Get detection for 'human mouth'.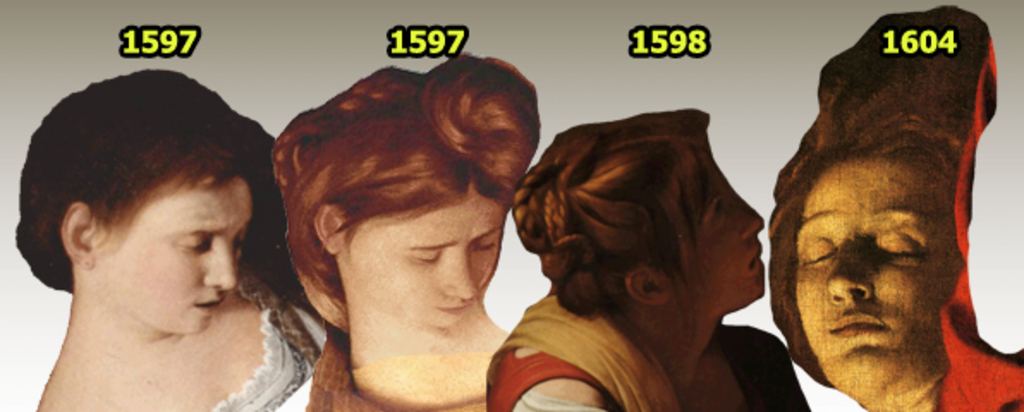
Detection: detection(192, 299, 223, 312).
